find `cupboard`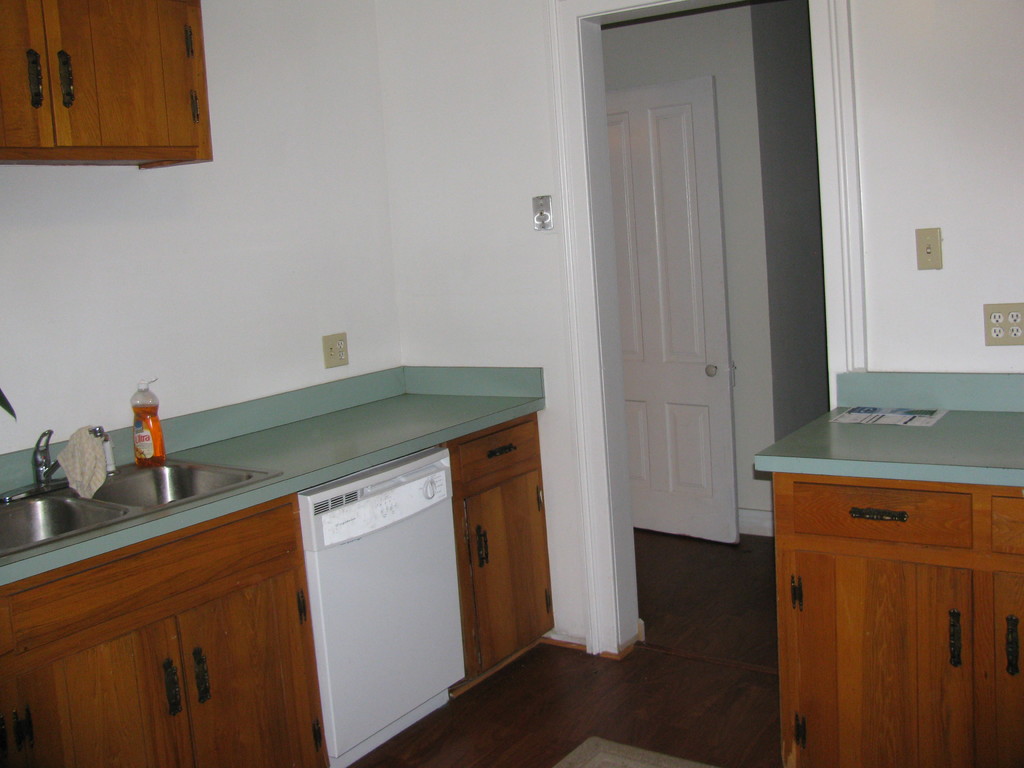
[left=765, top=471, right=1023, bottom=767]
